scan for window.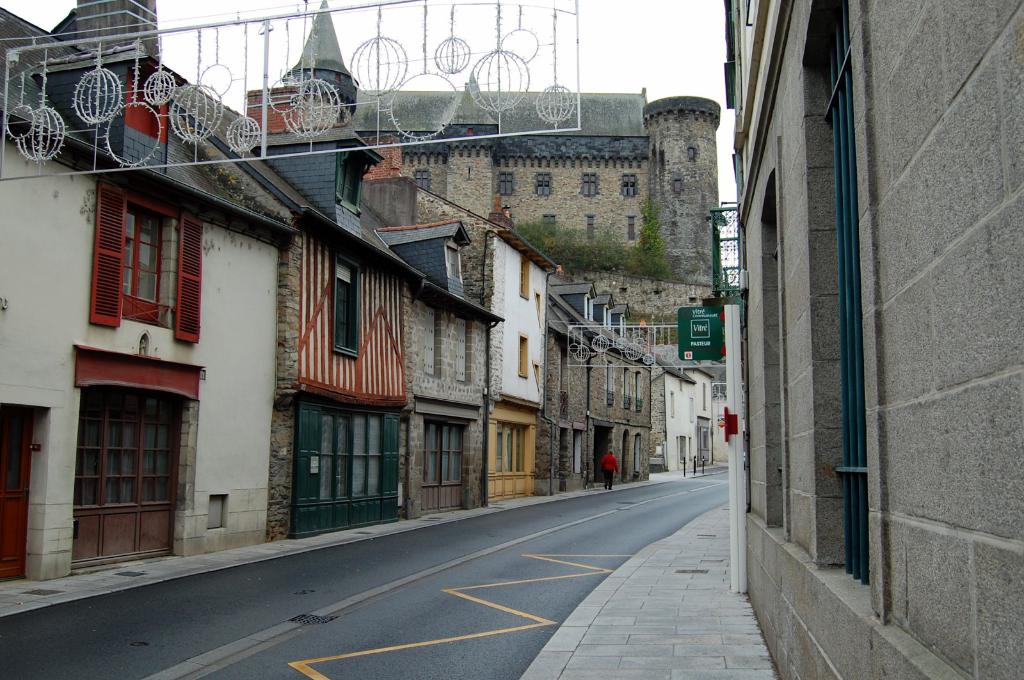
Scan result: box(673, 182, 685, 196).
